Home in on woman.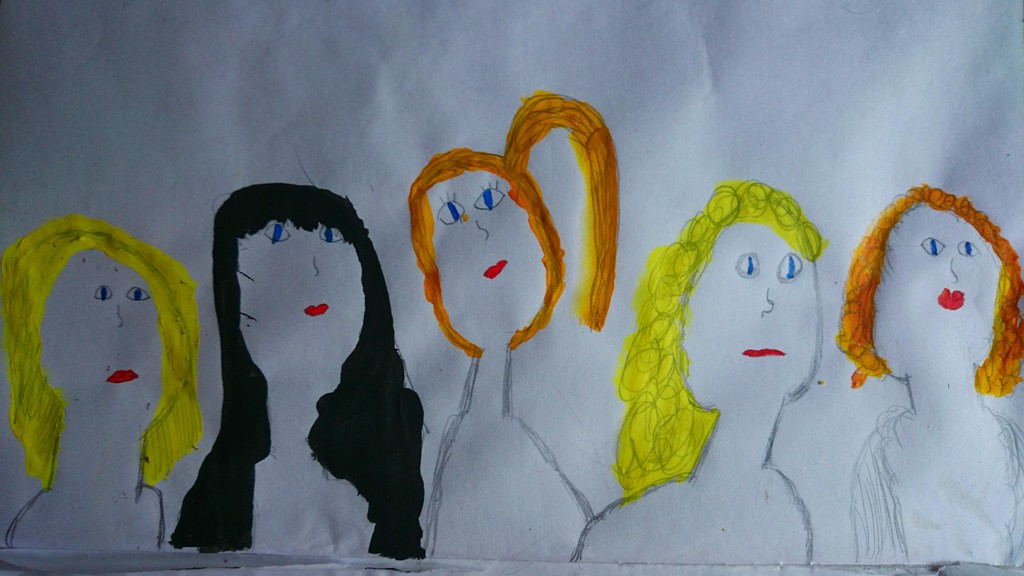
Homed in at region(165, 177, 425, 563).
